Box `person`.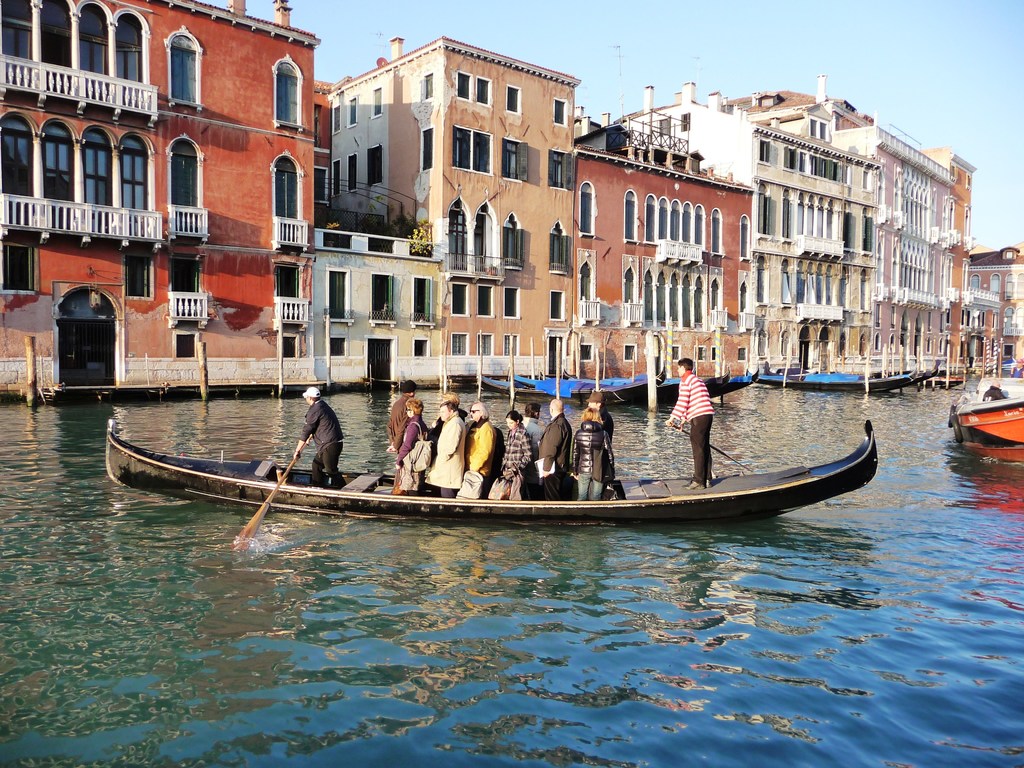
locate(295, 385, 356, 498).
